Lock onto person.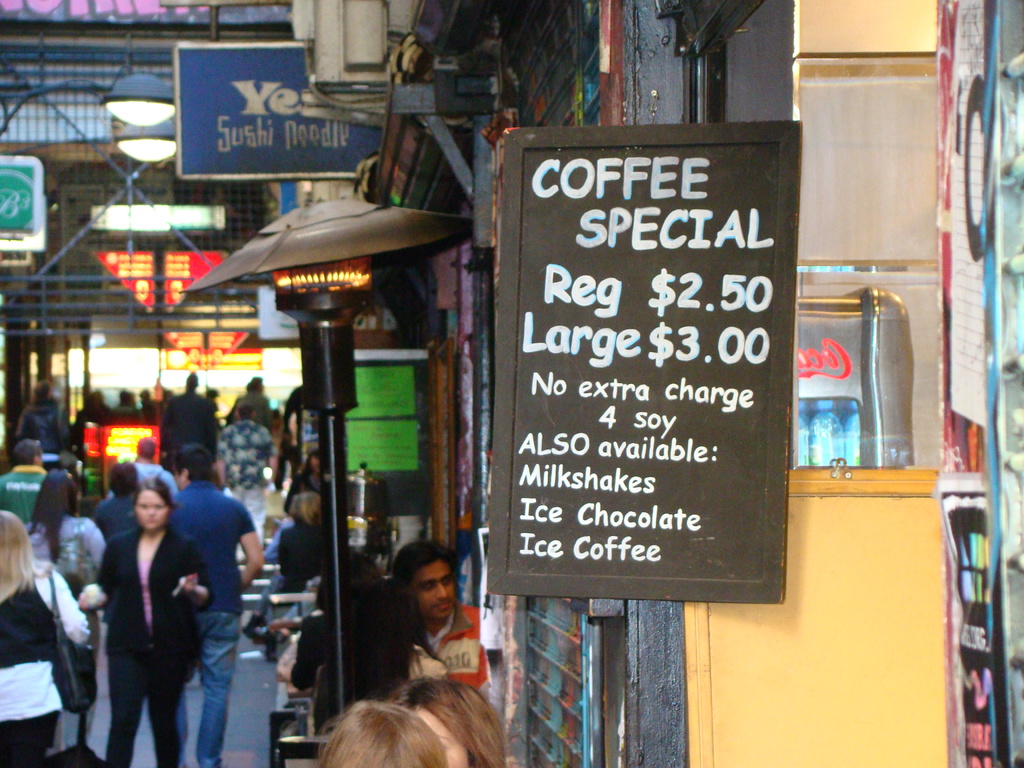
Locked: rect(138, 387, 159, 424).
